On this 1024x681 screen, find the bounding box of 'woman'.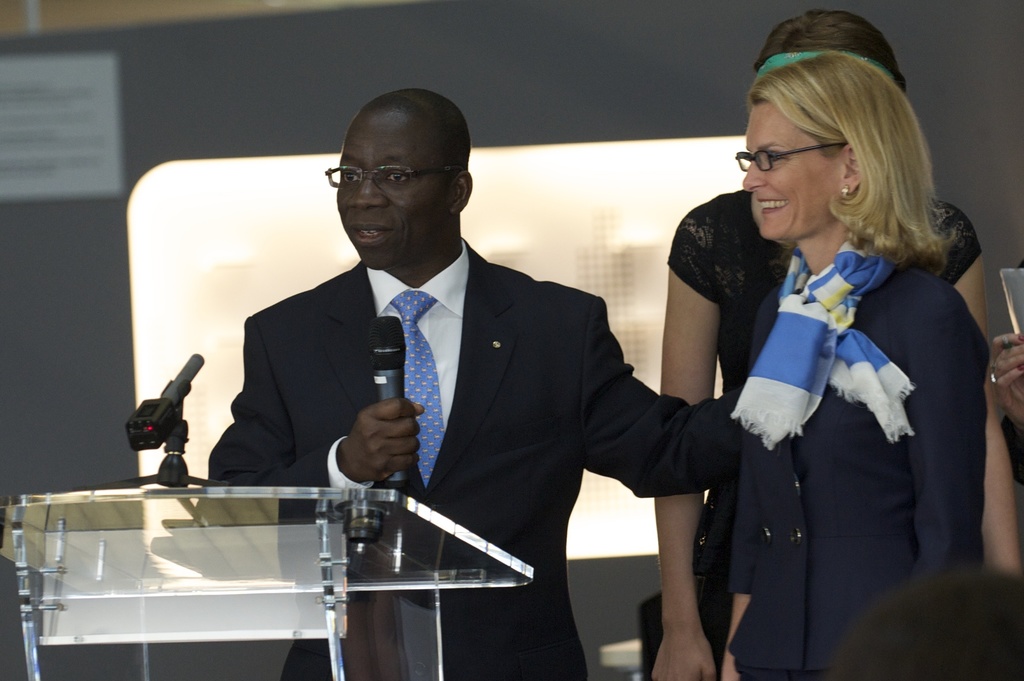
Bounding box: [left=652, top=11, right=1016, bottom=680].
